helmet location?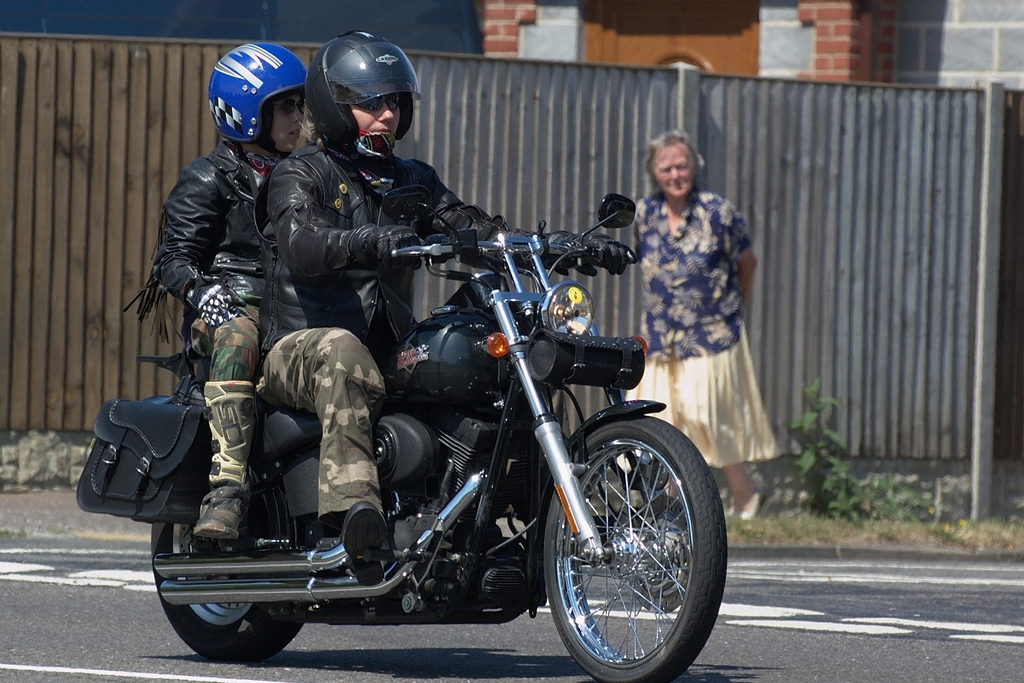
{"left": 297, "top": 28, "right": 417, "bottom": 161}
